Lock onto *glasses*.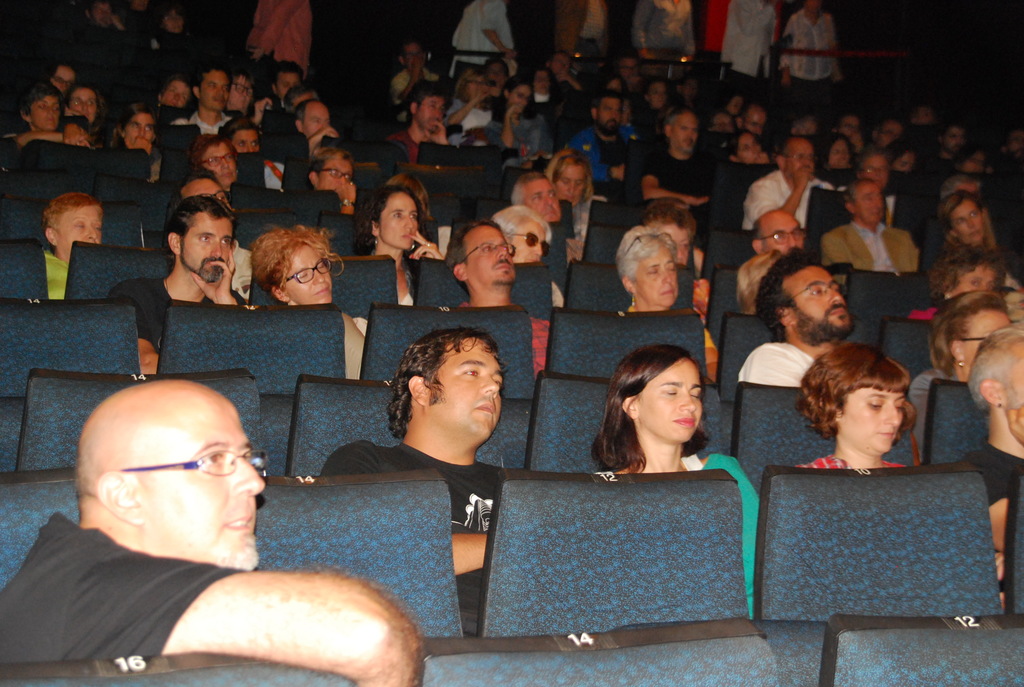
Locked: [881,132,900,136].
